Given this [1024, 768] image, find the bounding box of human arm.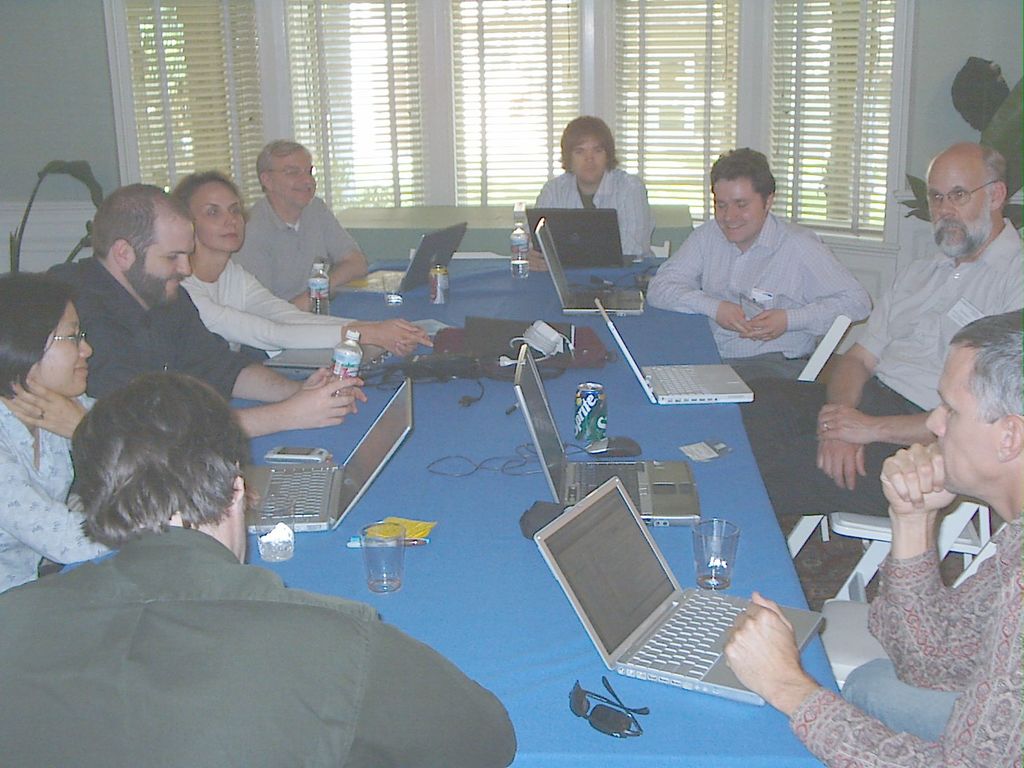
l=726, t=545, r=1023, b=767.
